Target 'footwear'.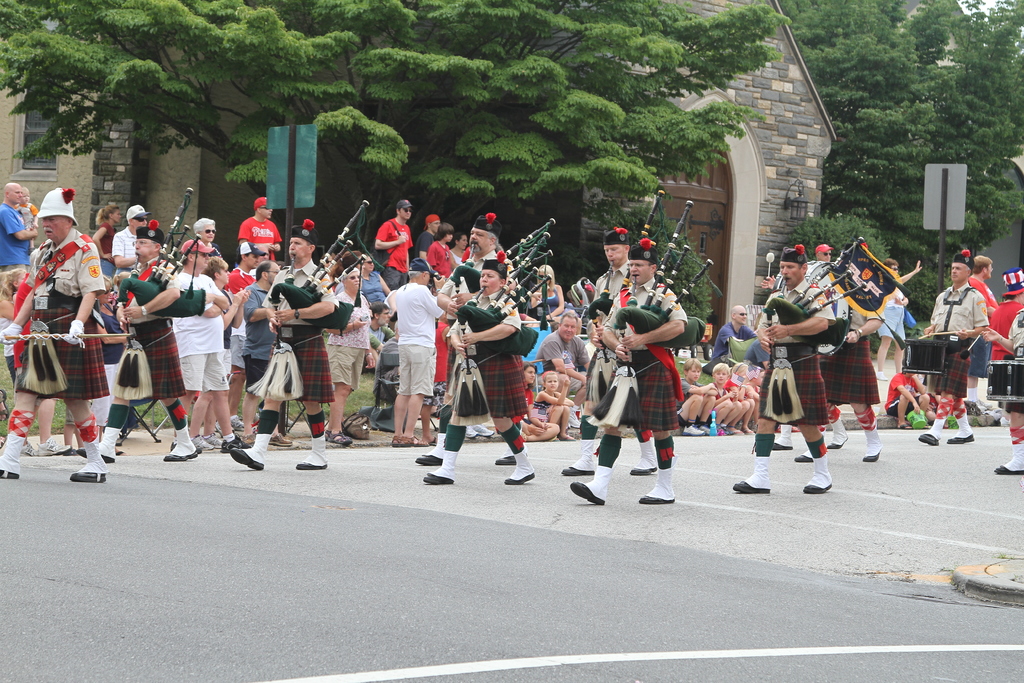
Target region: detection(402, 428, 426, 445).
